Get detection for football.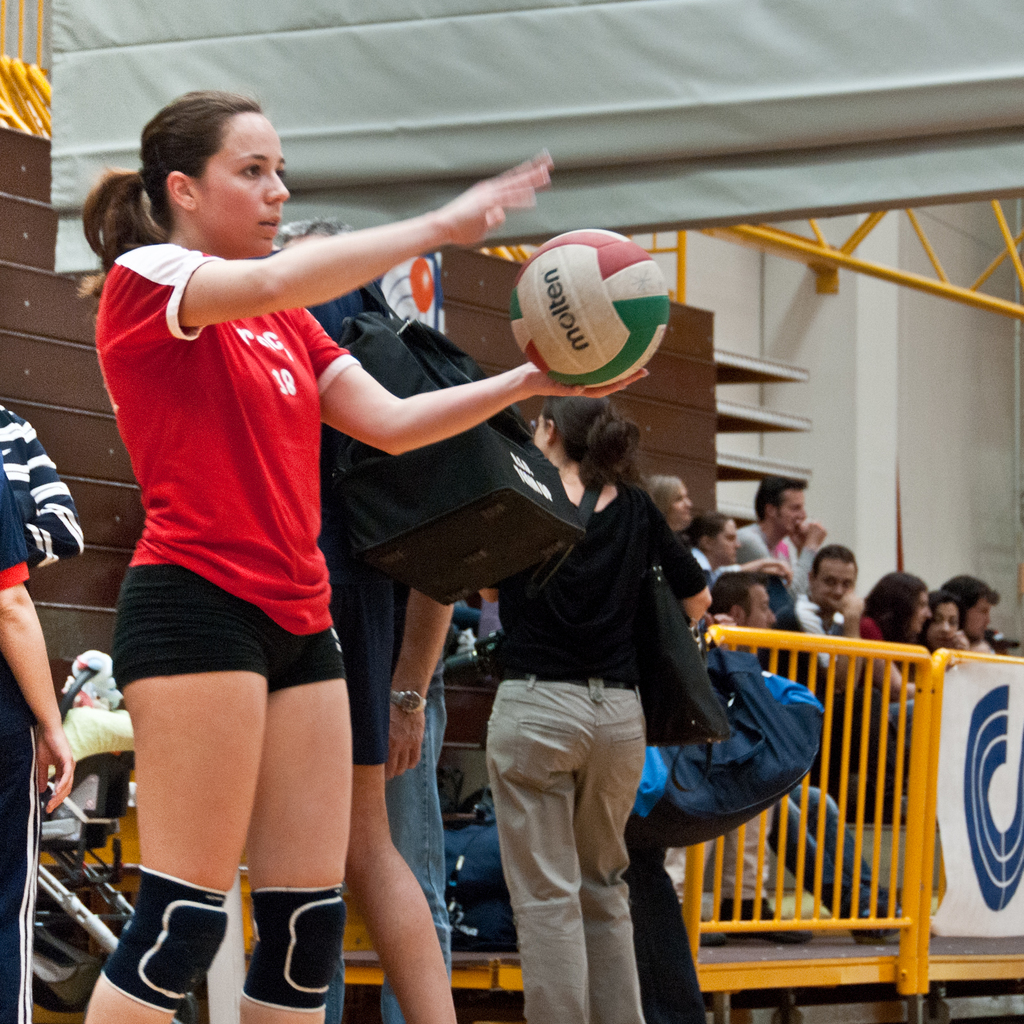
Detection: bbox=[508, 228, 676, 384].
